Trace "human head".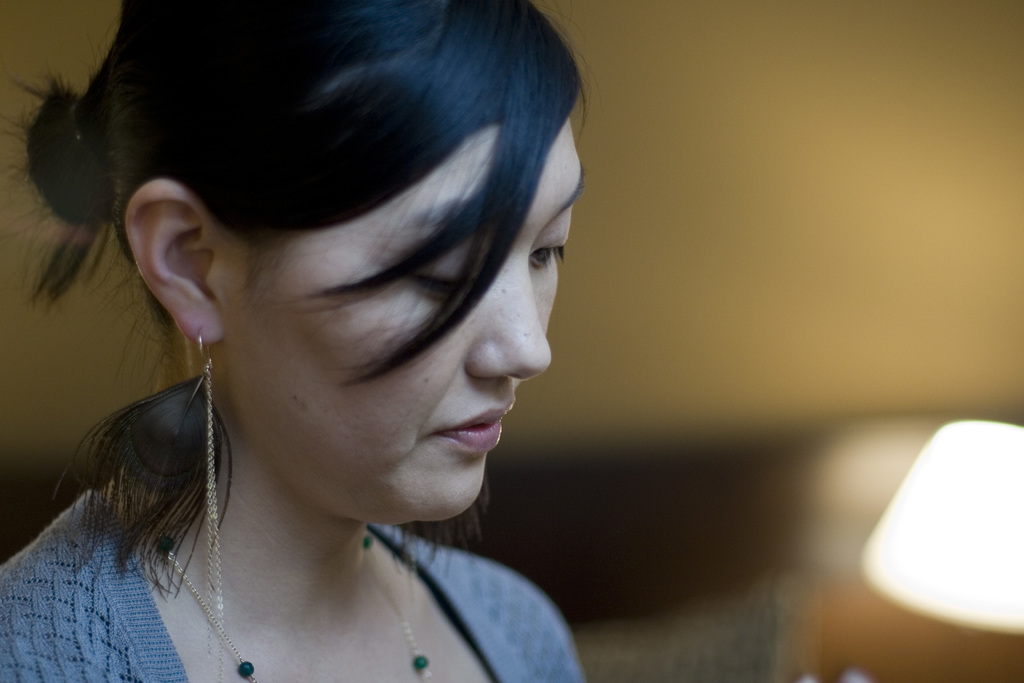
Traced to (58,0,598,540).
